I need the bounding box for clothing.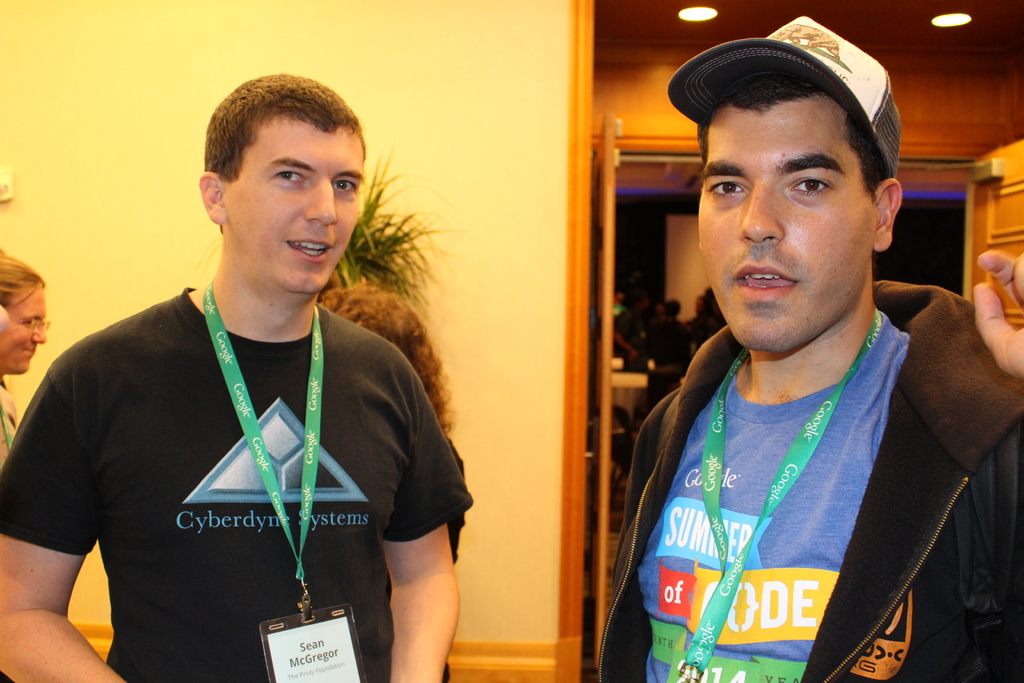
Here it is: (x1=0, y1=383, x2=20, y2=470).
